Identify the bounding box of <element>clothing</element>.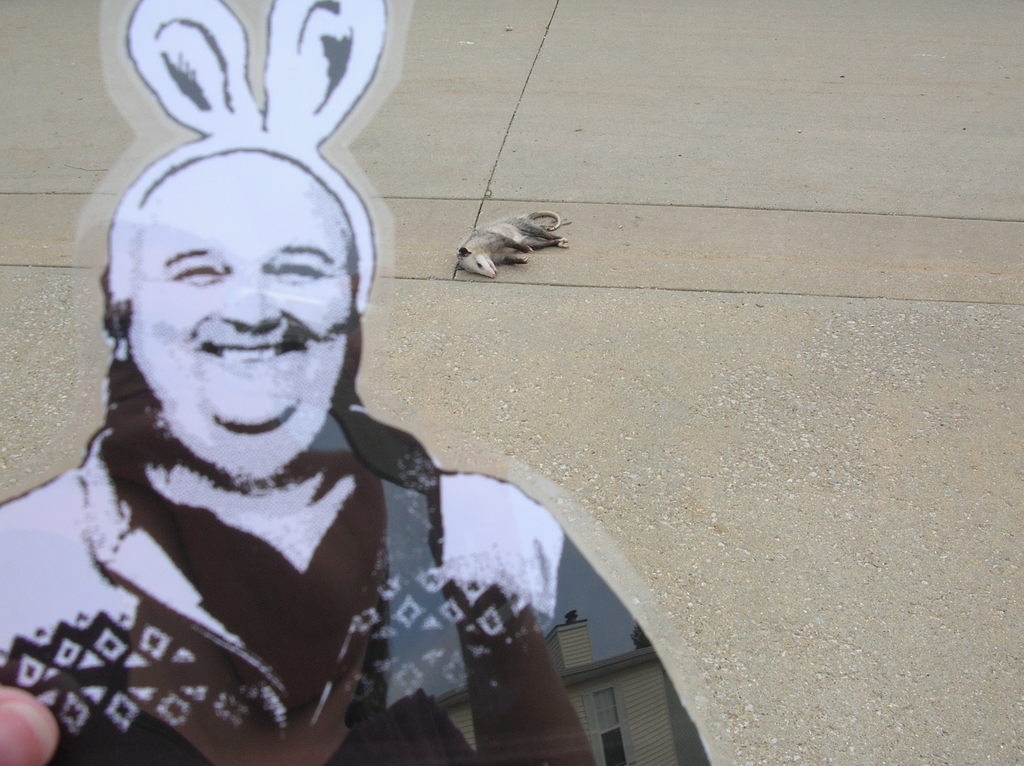
[0, 409, 713, 765].
